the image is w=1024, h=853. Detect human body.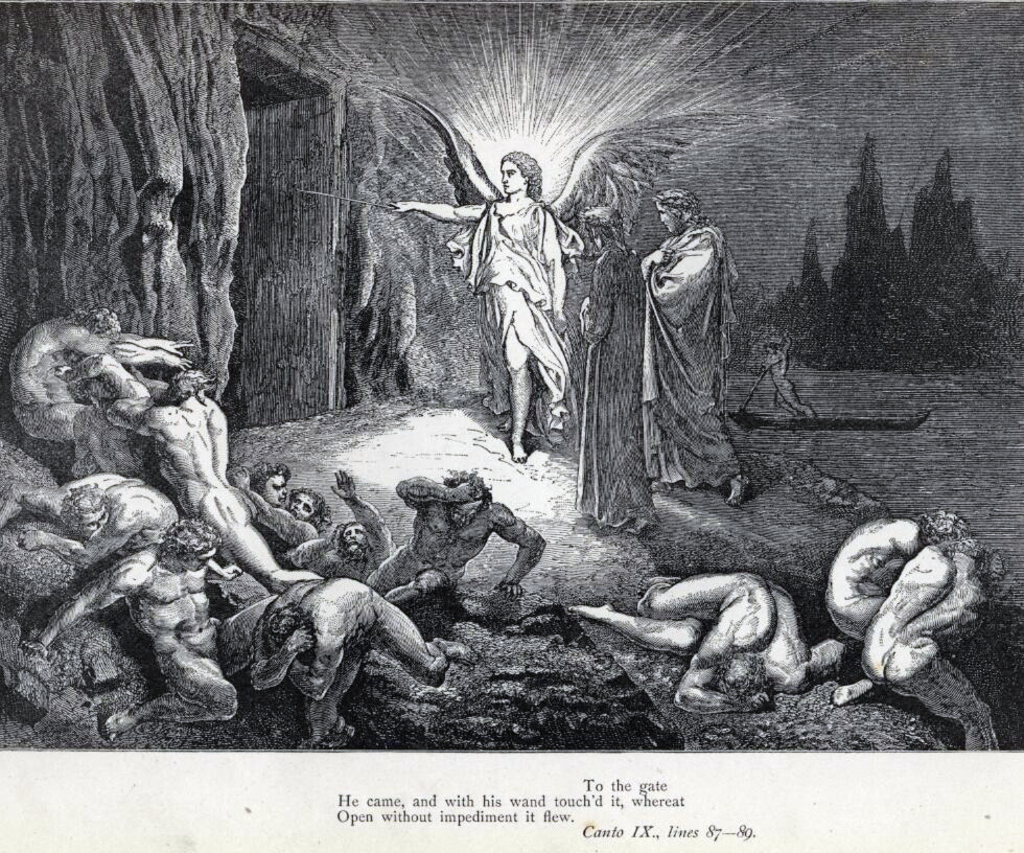
Detection: detection(635, 221, 750, 505).
